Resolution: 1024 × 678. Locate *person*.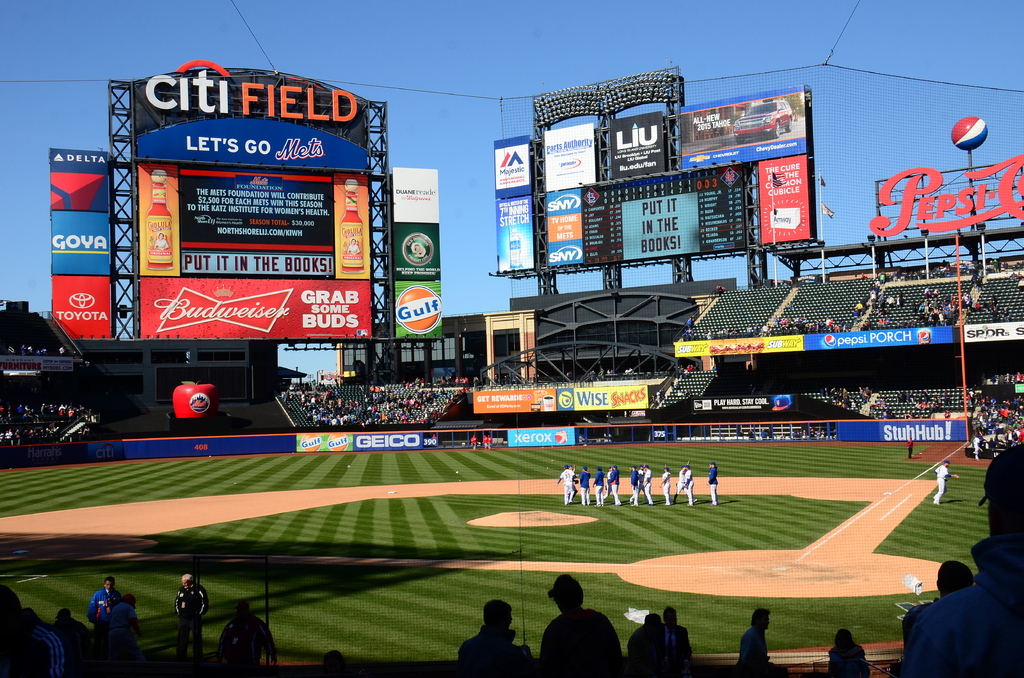
801 430 810 438.
